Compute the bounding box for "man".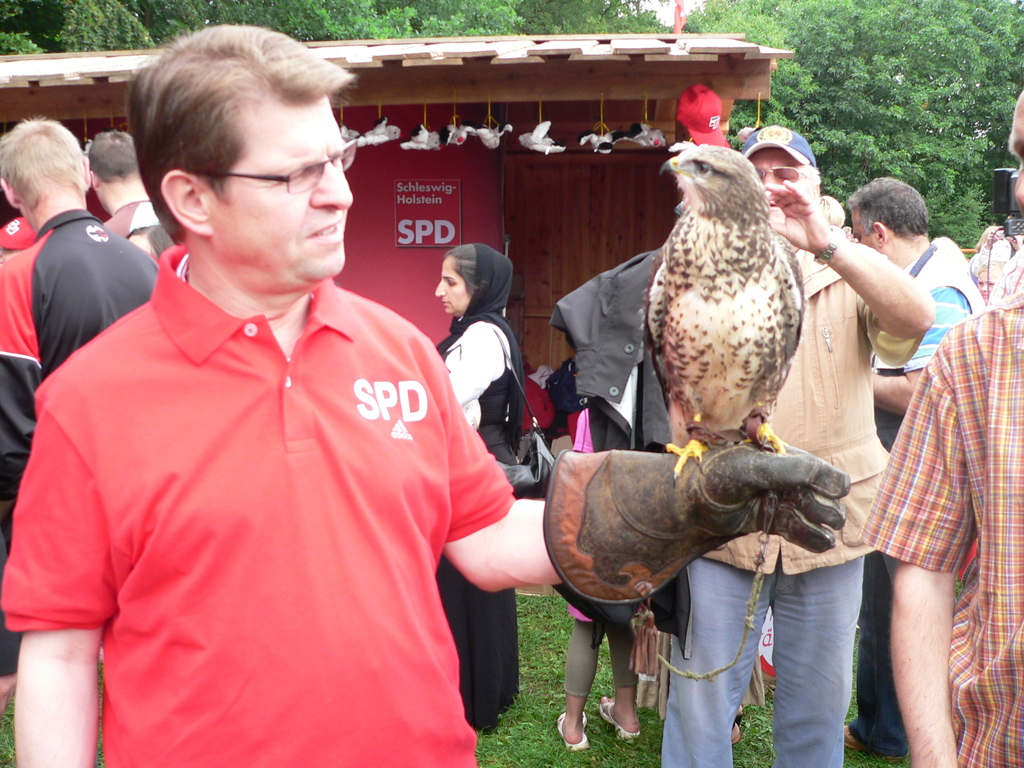
833/173/983/767.
